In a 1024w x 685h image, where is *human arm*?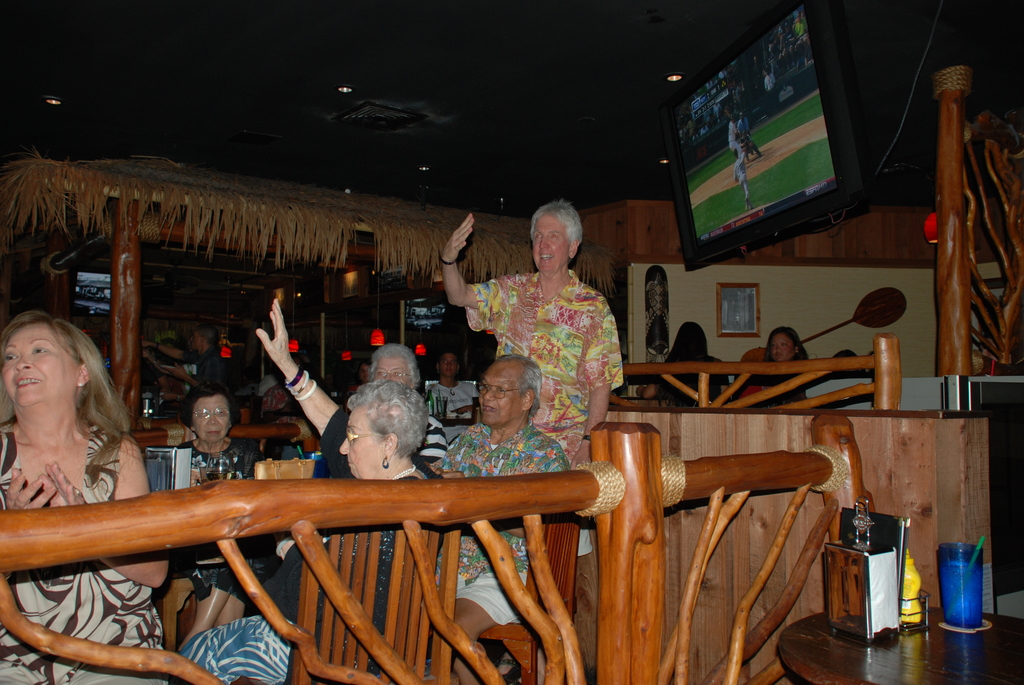
box=[423, 455, 447, 468].
